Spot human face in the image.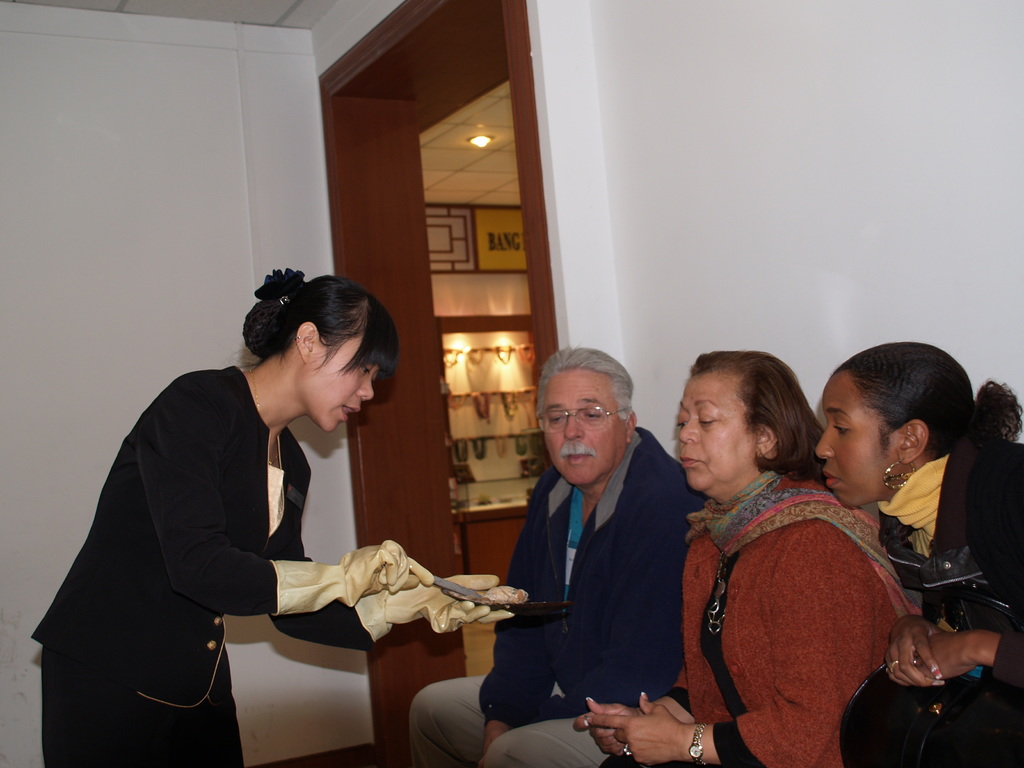
human face found at {"left": 300, "top": 331, "right": 378, "bottom": 435}.
